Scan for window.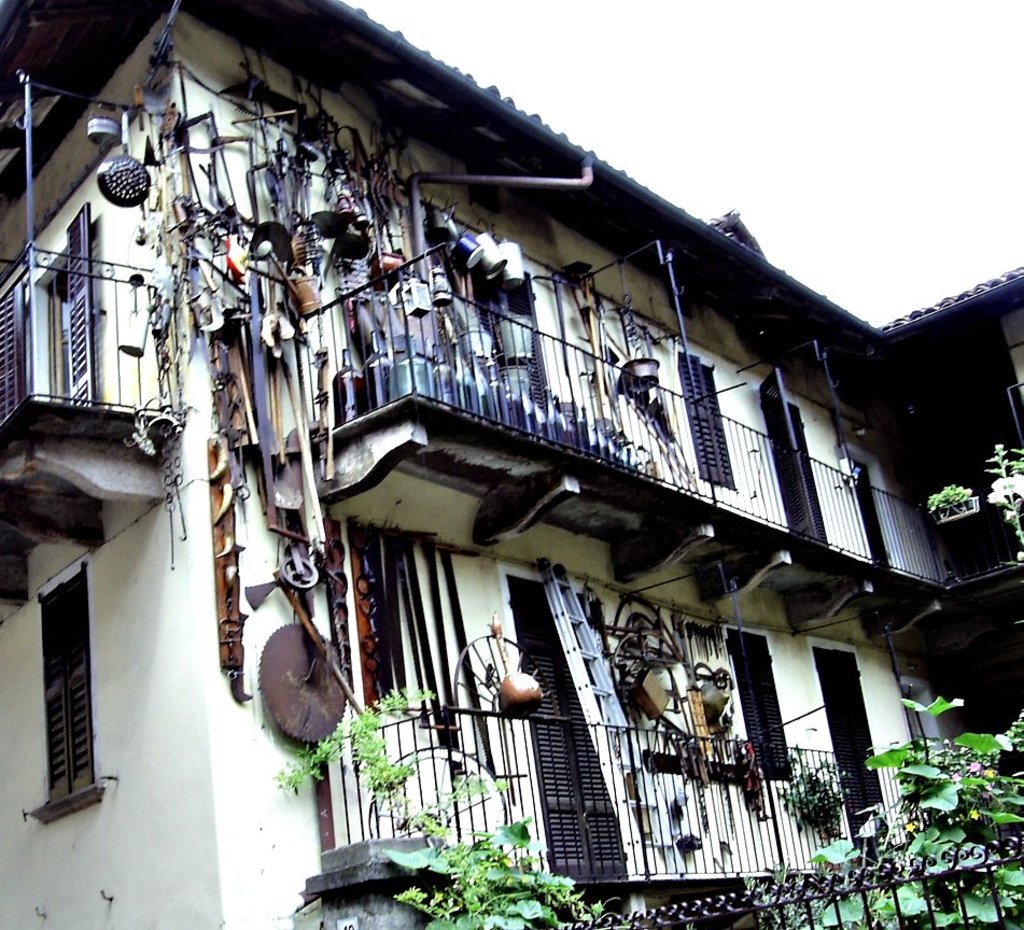
Scan result: crop(346, 519, 419, 718).
